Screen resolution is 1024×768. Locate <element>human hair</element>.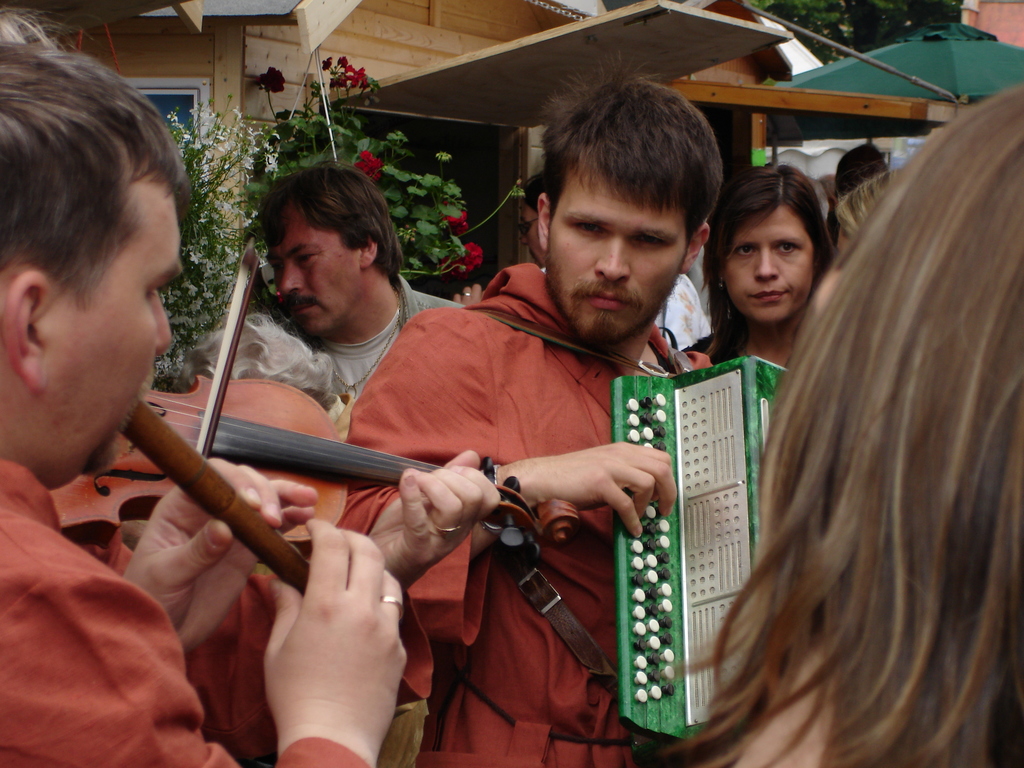
(left=835, top=139, right=894, bottom=198).
